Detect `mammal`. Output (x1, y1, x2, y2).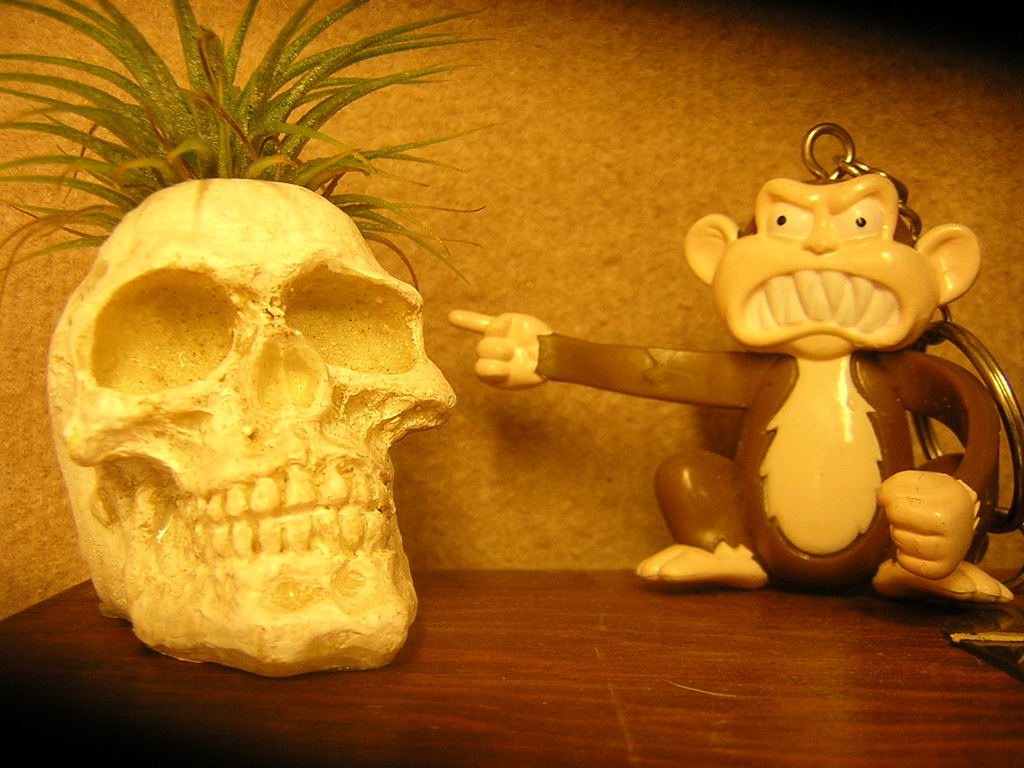
(457, 125, 983, 616).
